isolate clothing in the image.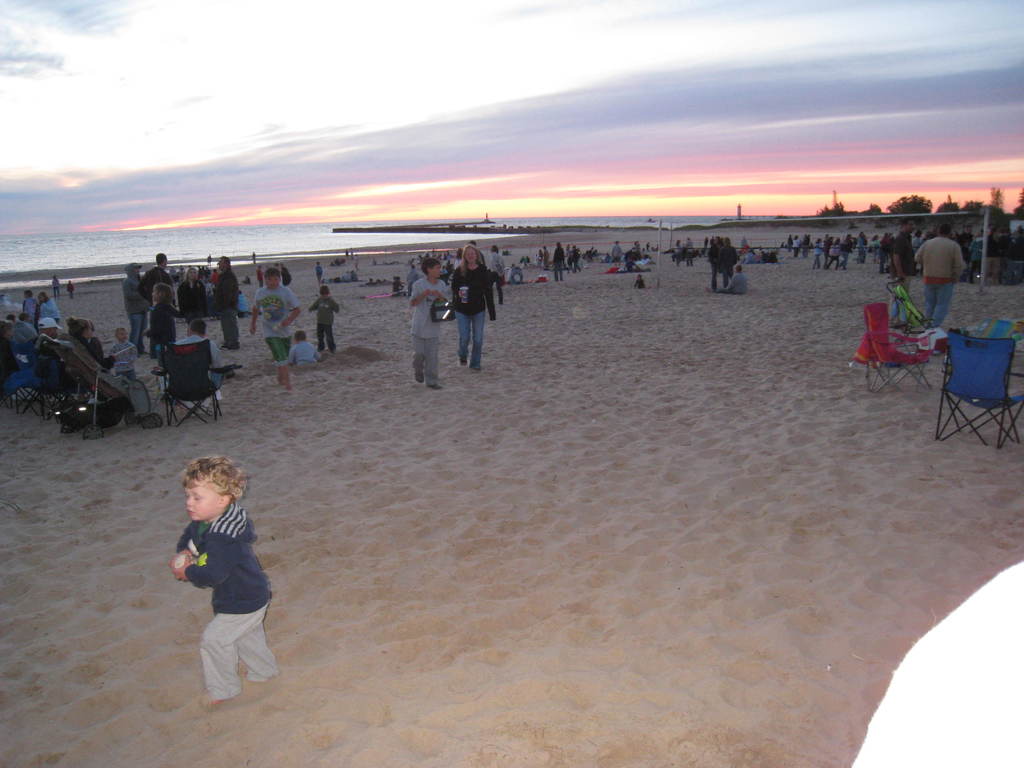
Isolated region: [543, 248, 552, 268].
